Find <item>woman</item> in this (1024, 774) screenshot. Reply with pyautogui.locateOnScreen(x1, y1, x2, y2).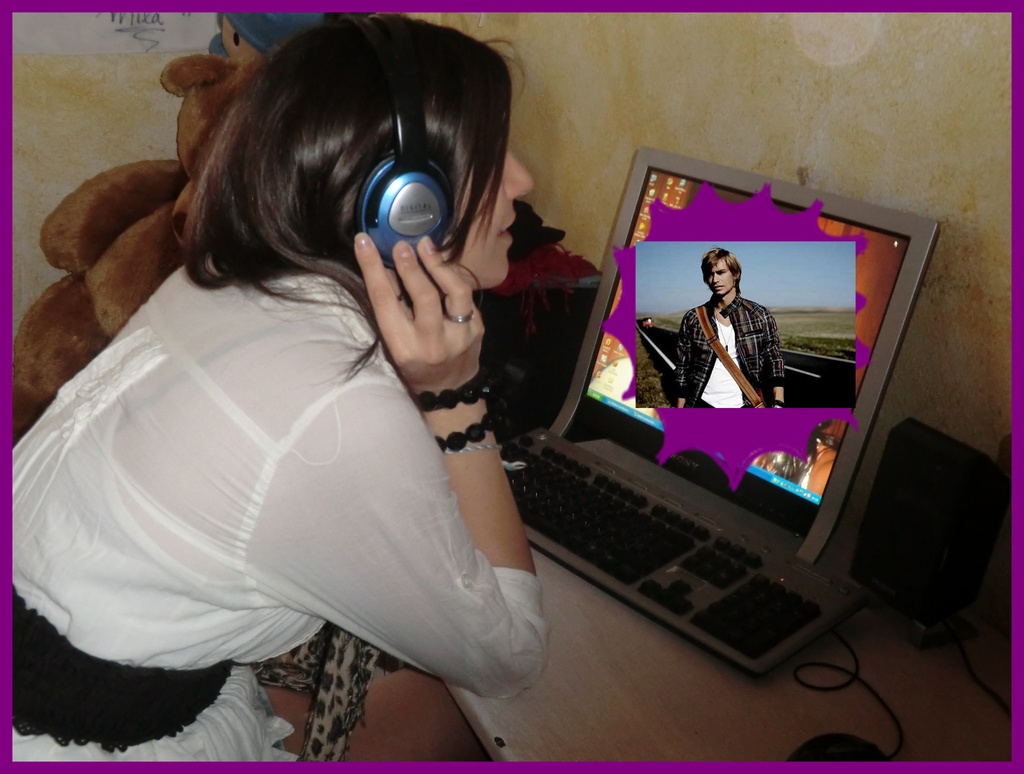
pyautogui.locateOnScreen(0, 17, 543, 770).
